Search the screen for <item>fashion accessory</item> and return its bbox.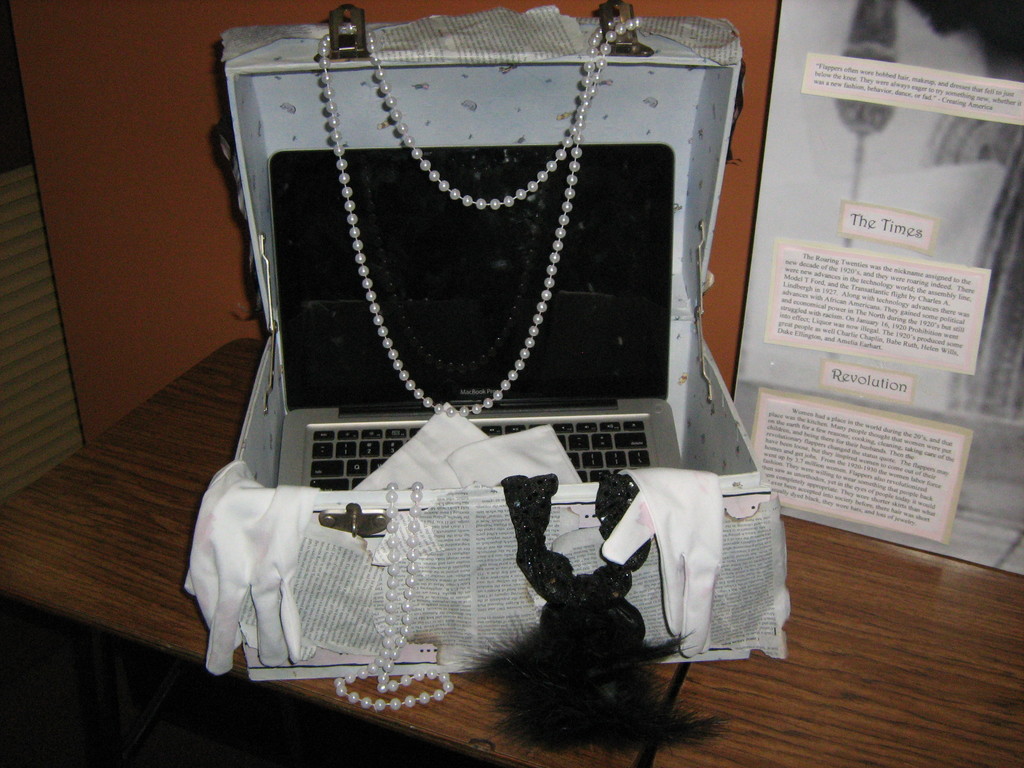
Found: 335, 482, 456, 711.
